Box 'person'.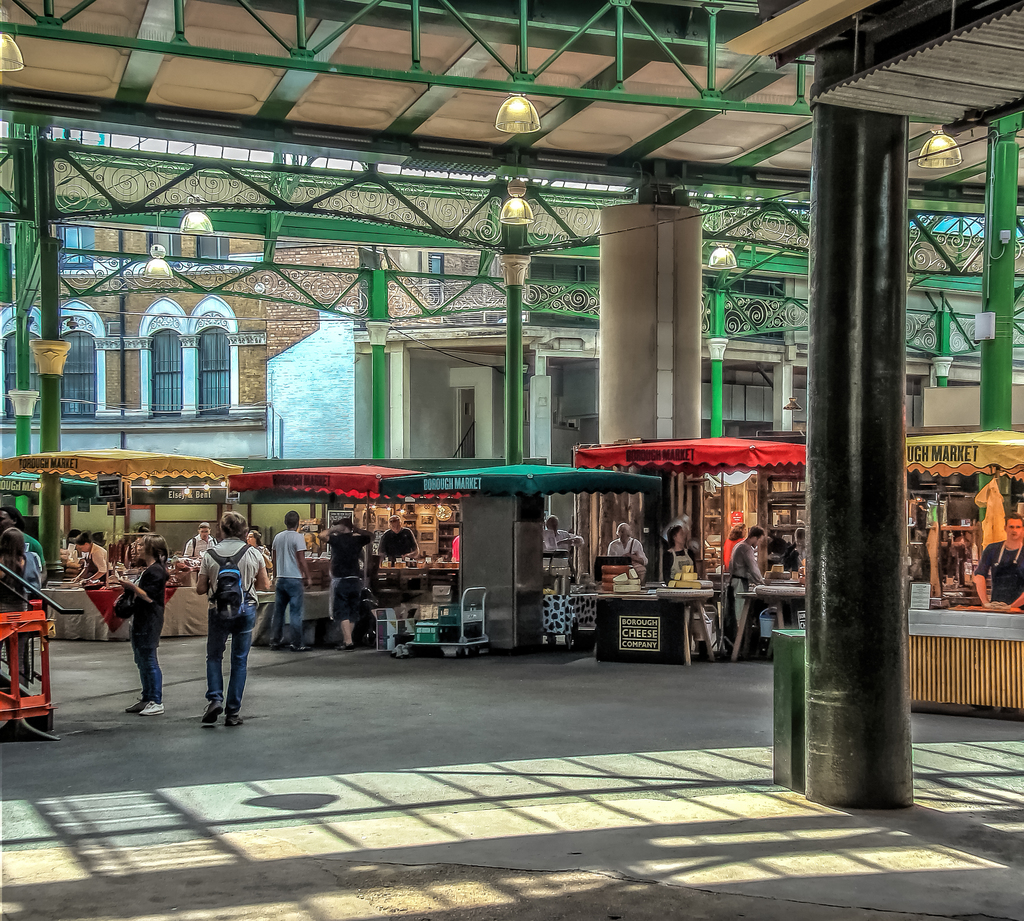
region(546, 516, 582, 566).
